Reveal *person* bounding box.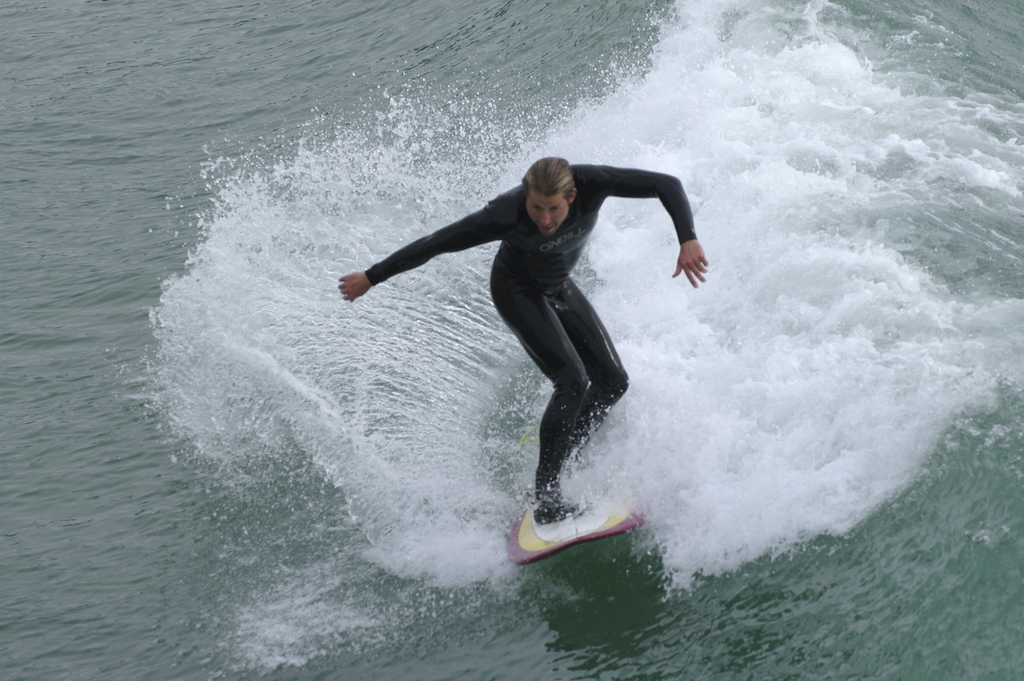
Revealed: <box>363,172,712,466</box>.
